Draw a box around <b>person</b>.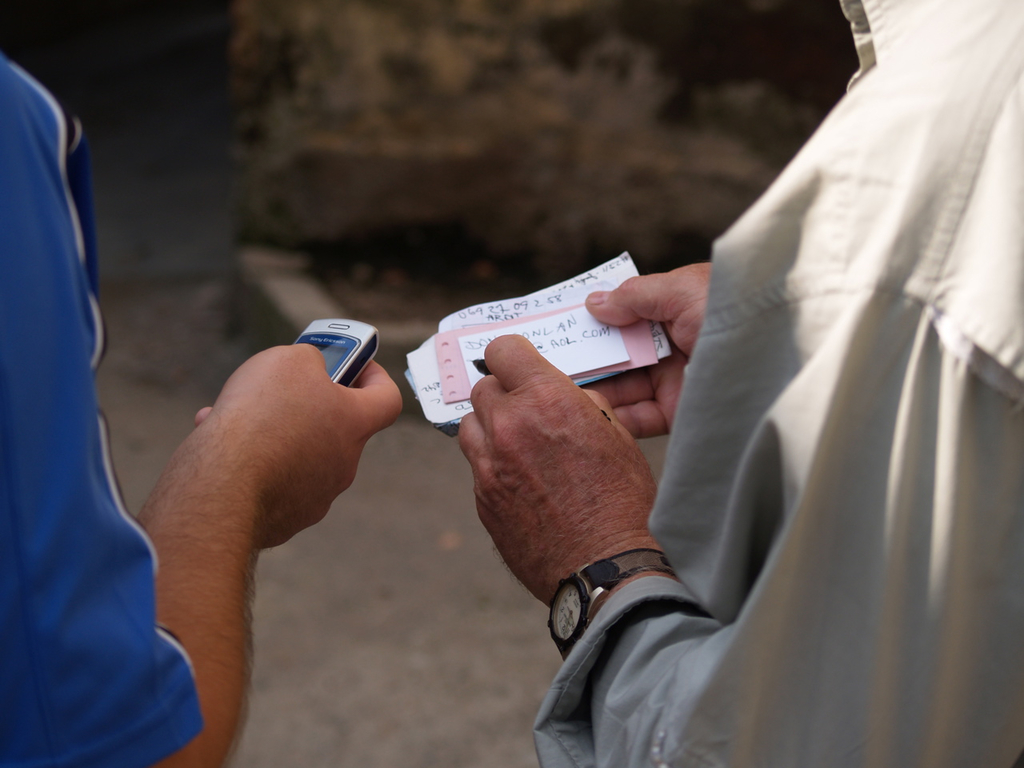
459 0 1023 767.
